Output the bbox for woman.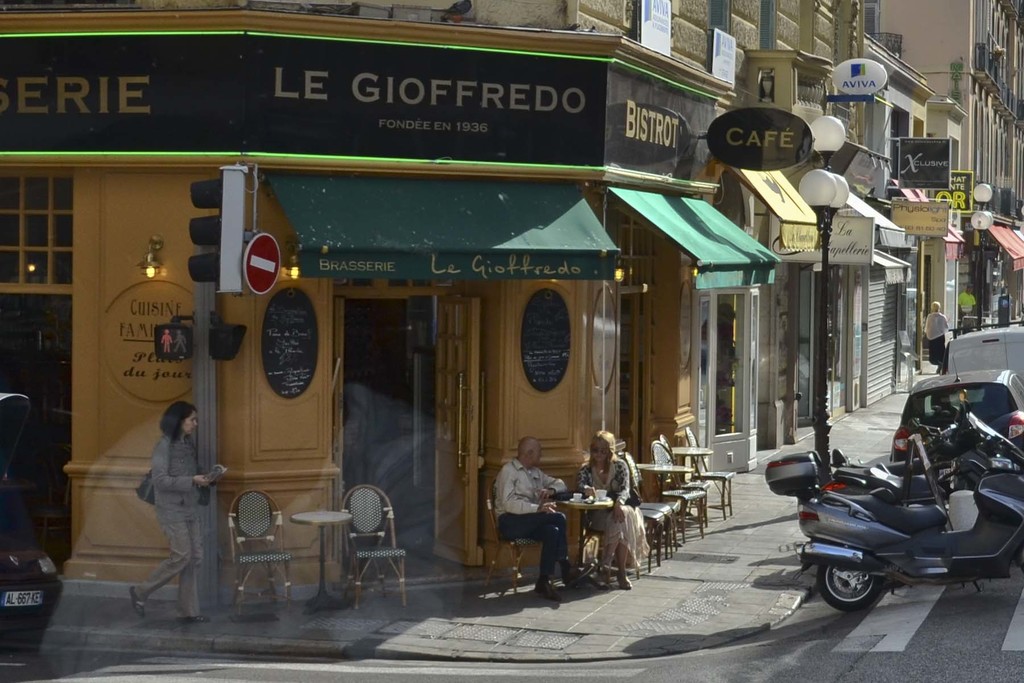
[x1=924, y1=300, x2=950, y2=376].
